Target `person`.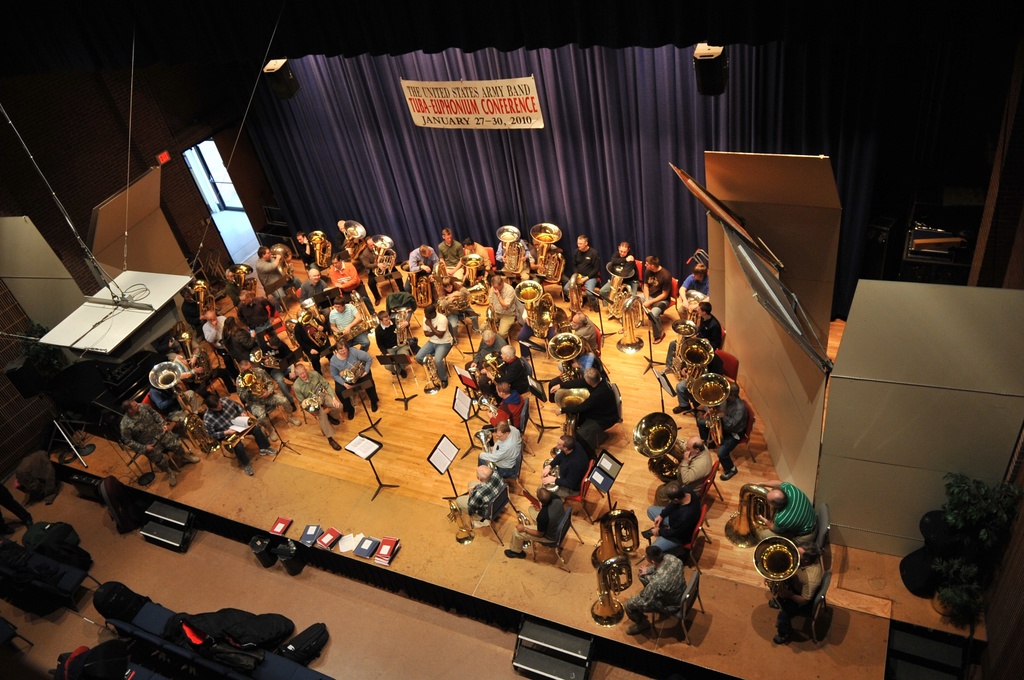
Target region: (x1=680, y1=255, x2=707, y2=316).
